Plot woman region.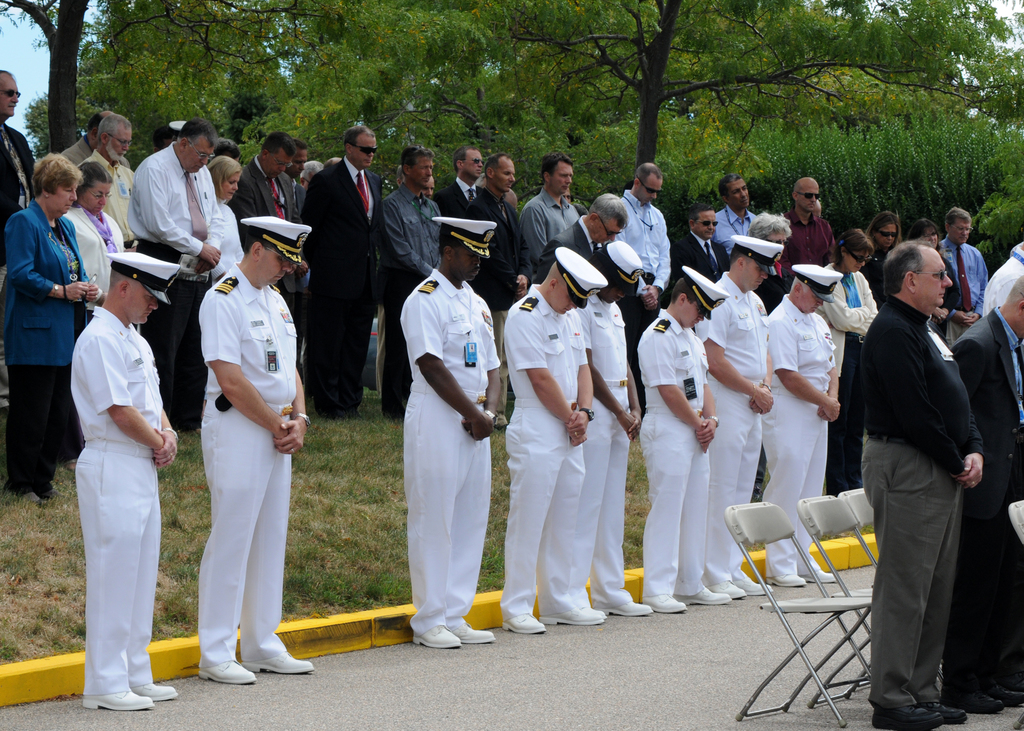
Plotted at left=203, top=154, right=245, bottom=273.
